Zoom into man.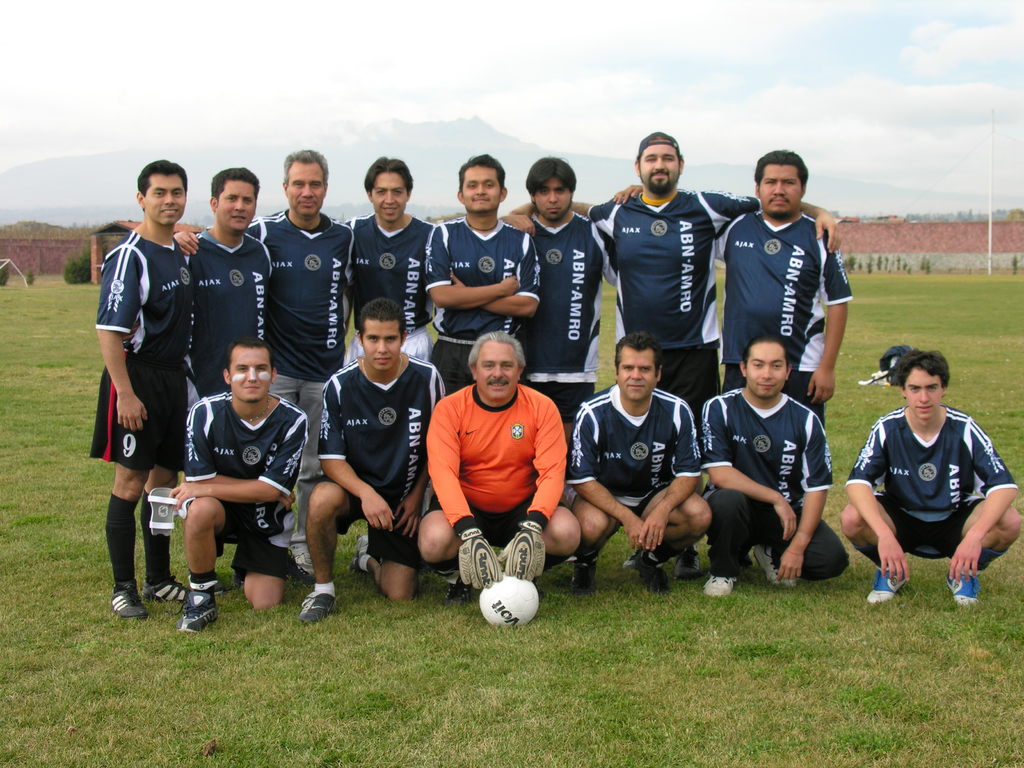
Zoom target: bbox=(303, 294, 451, 623).
